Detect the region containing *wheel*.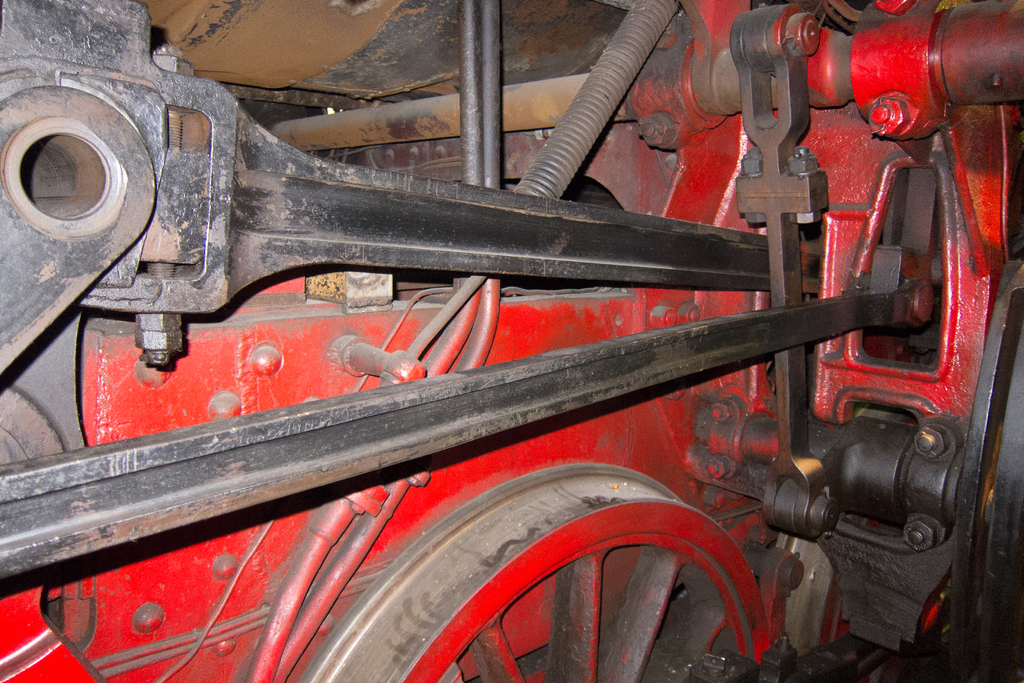
locate(314, 460, 777, 670).
